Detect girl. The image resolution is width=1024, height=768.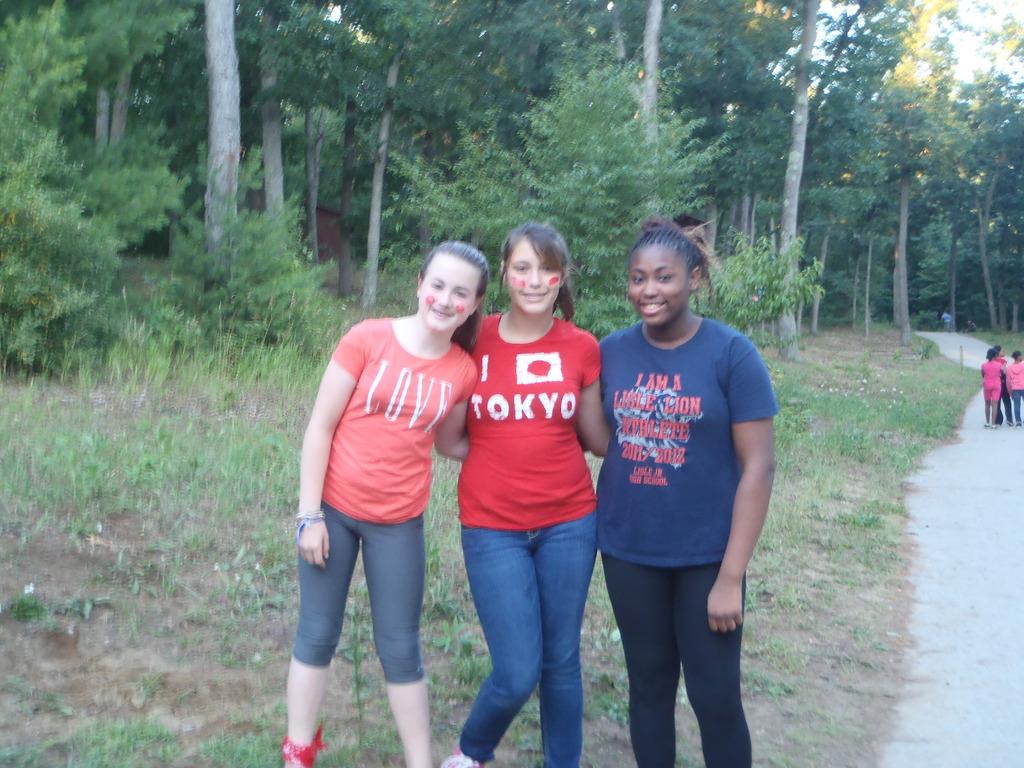
(left=280, top=241, right=485, bottom=767).
